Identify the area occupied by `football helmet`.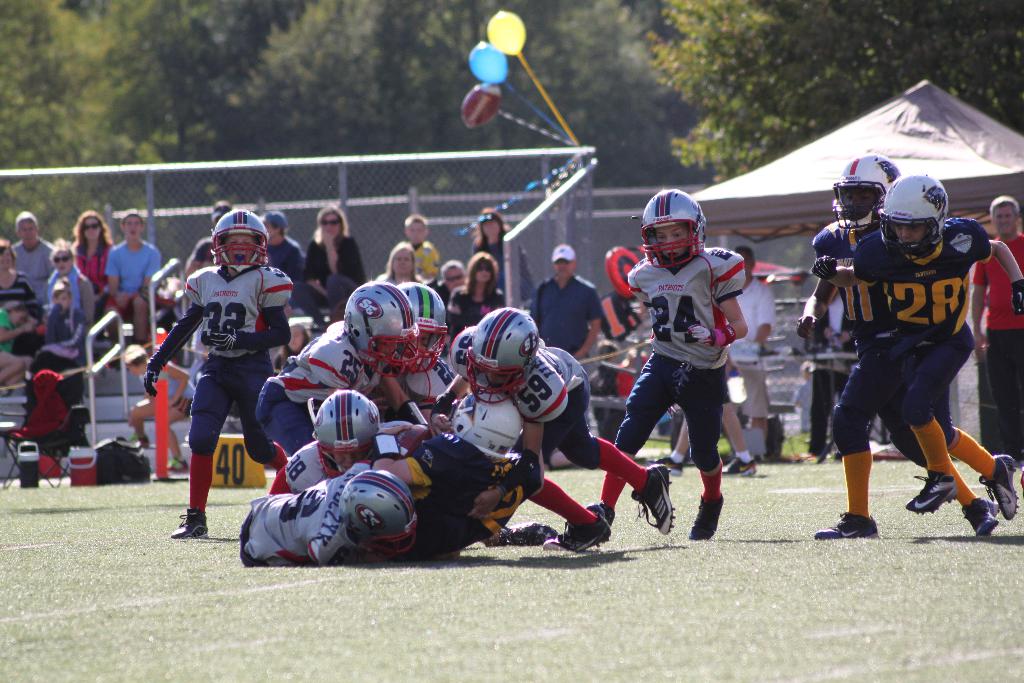
Area: [832,152,903,231].
